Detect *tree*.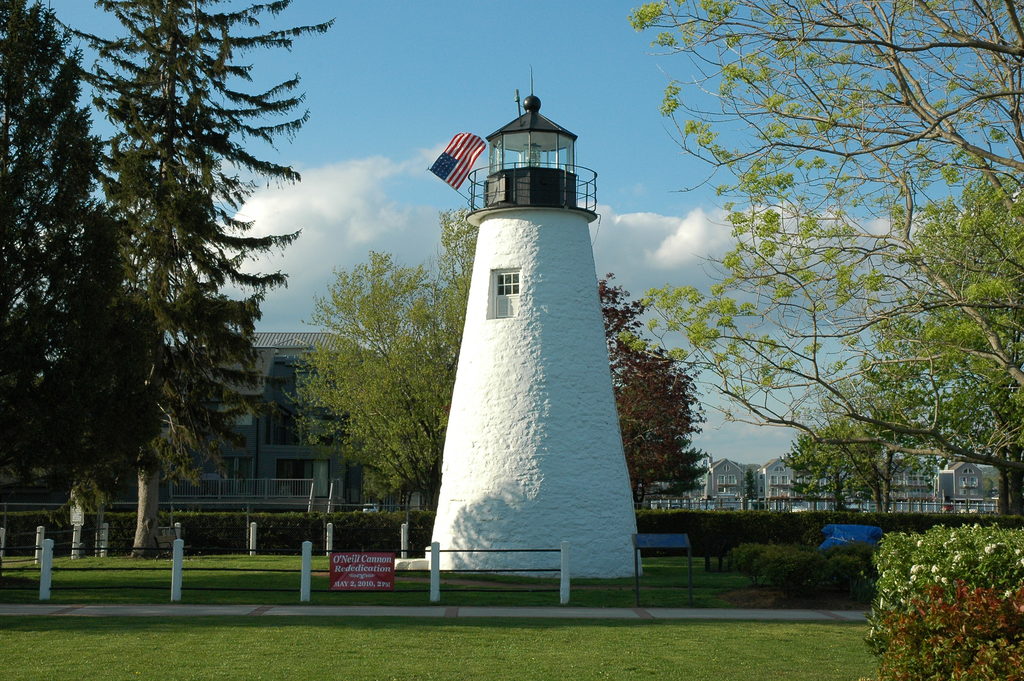
Detected at 50 0 340 559.
